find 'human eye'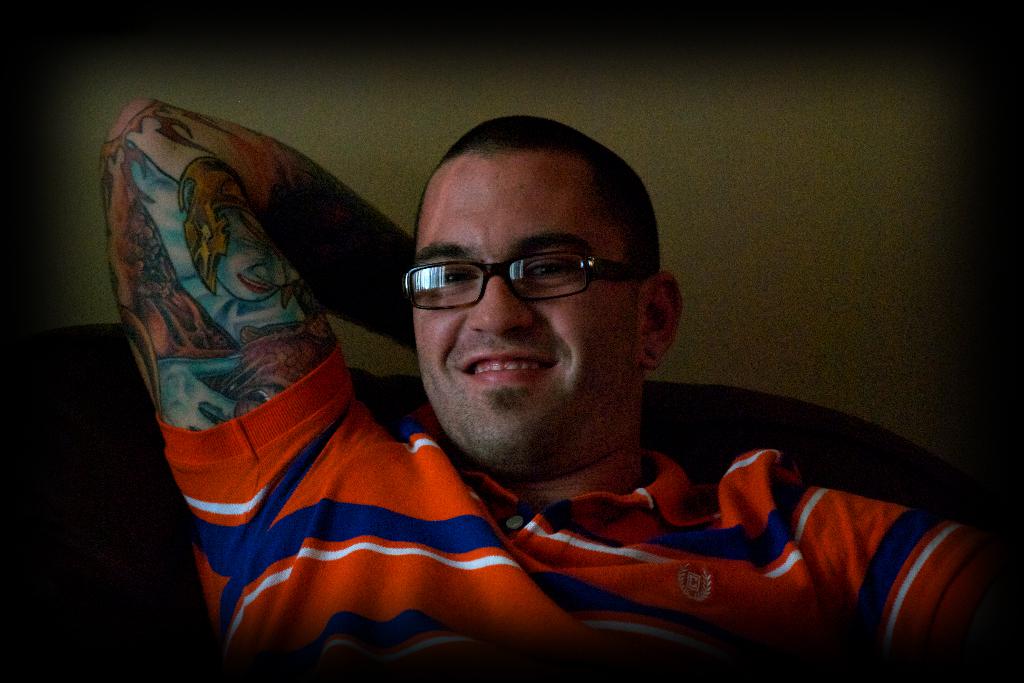
BBox(508, 249, 595, 287)
